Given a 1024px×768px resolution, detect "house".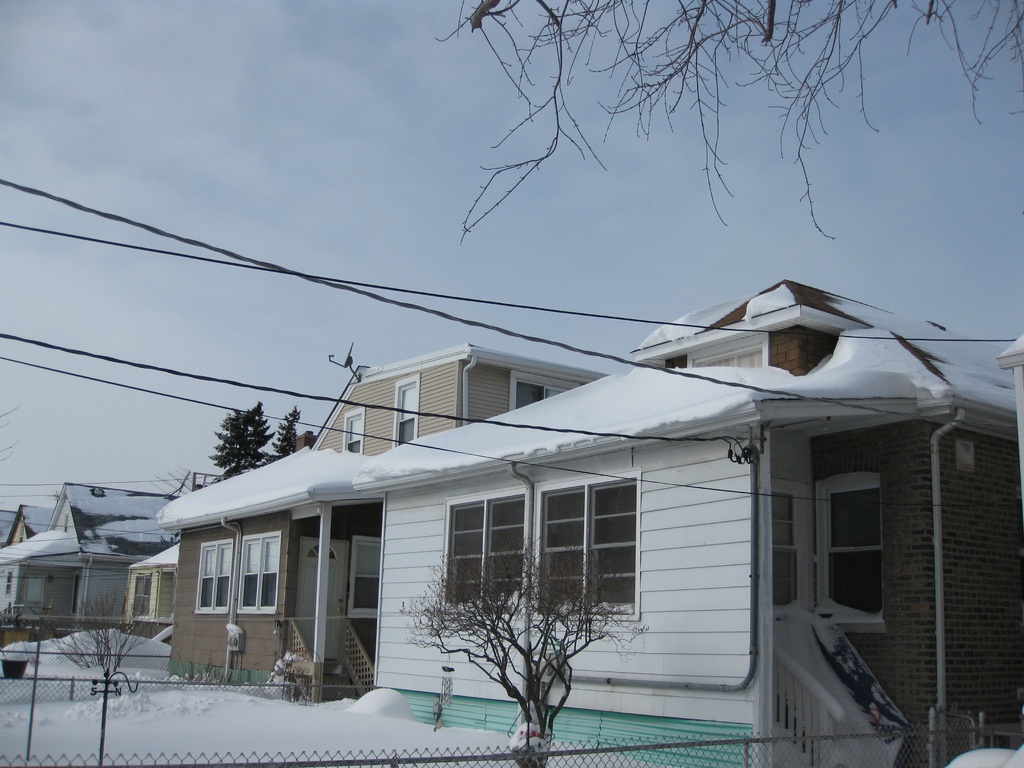
{"x1": 1, "y1": 506, "x2": 63, "y2": 624}.
